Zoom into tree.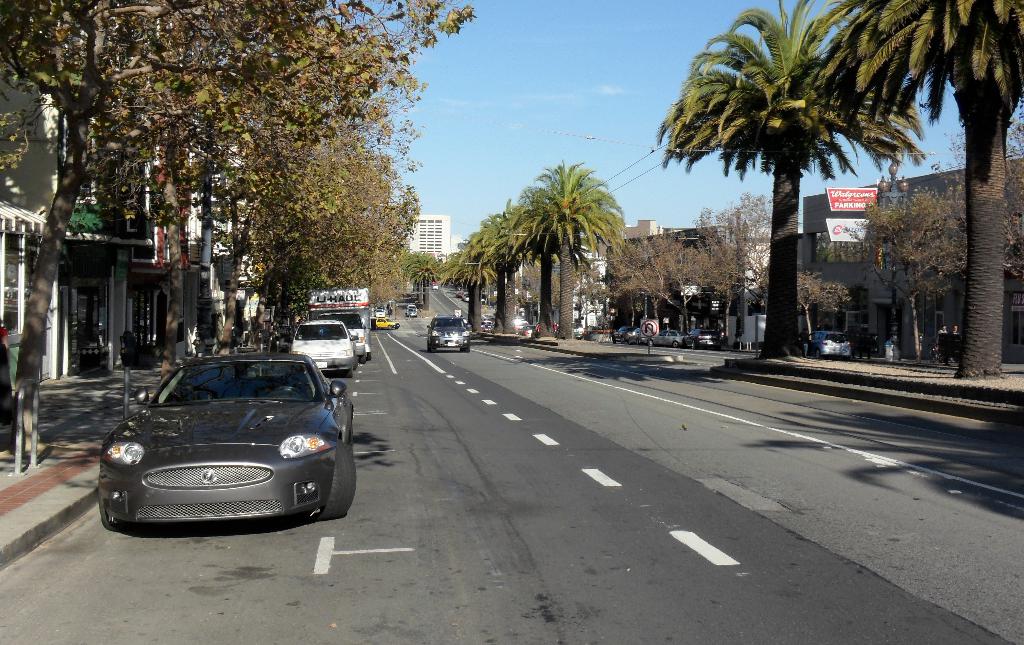
Zoom target: left=483, top=195, right=530, bottom=336.
